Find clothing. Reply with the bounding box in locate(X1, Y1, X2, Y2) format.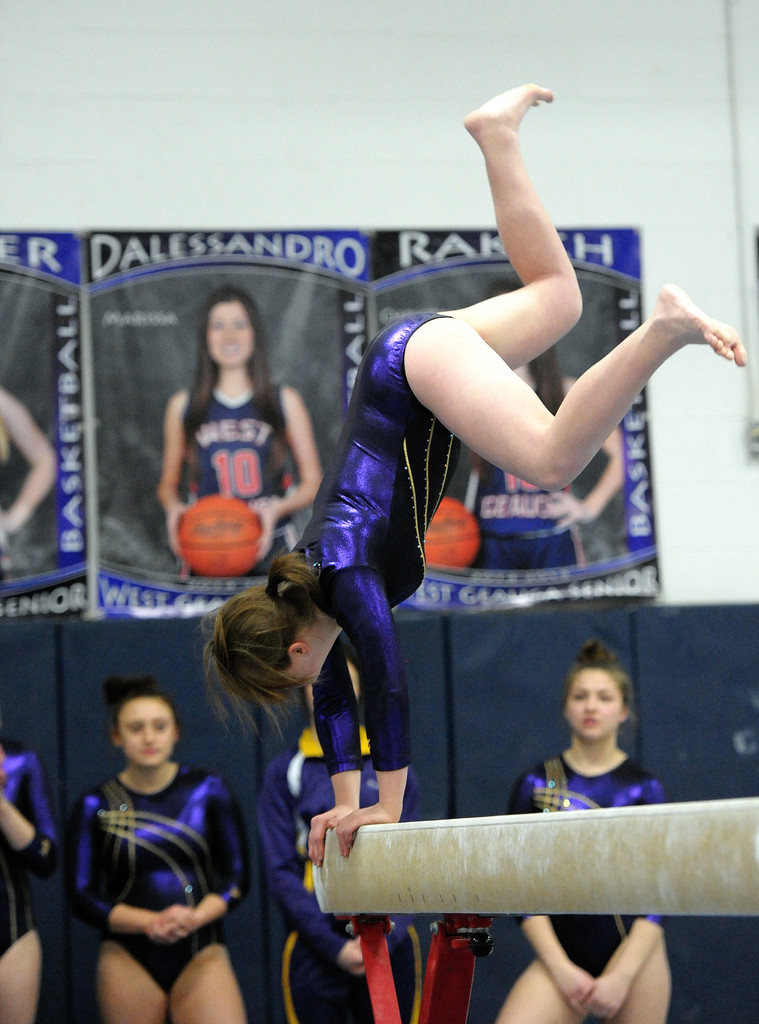
locate(279, 309, 450, 771).
